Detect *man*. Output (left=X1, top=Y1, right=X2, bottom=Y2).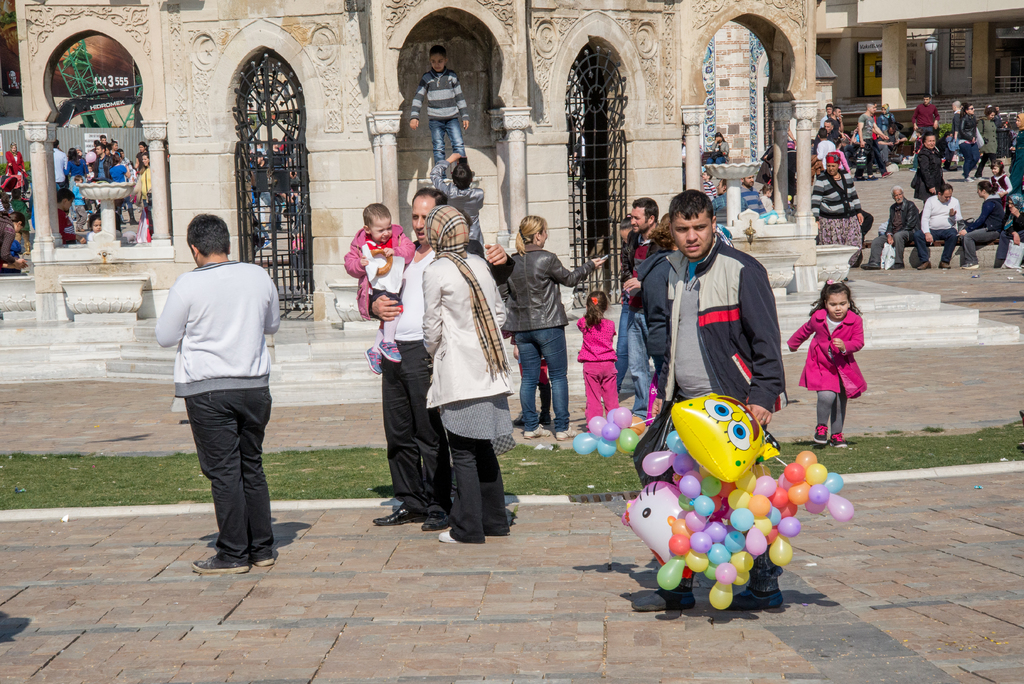
(left=150, top=216, right=286, bottom=566).
